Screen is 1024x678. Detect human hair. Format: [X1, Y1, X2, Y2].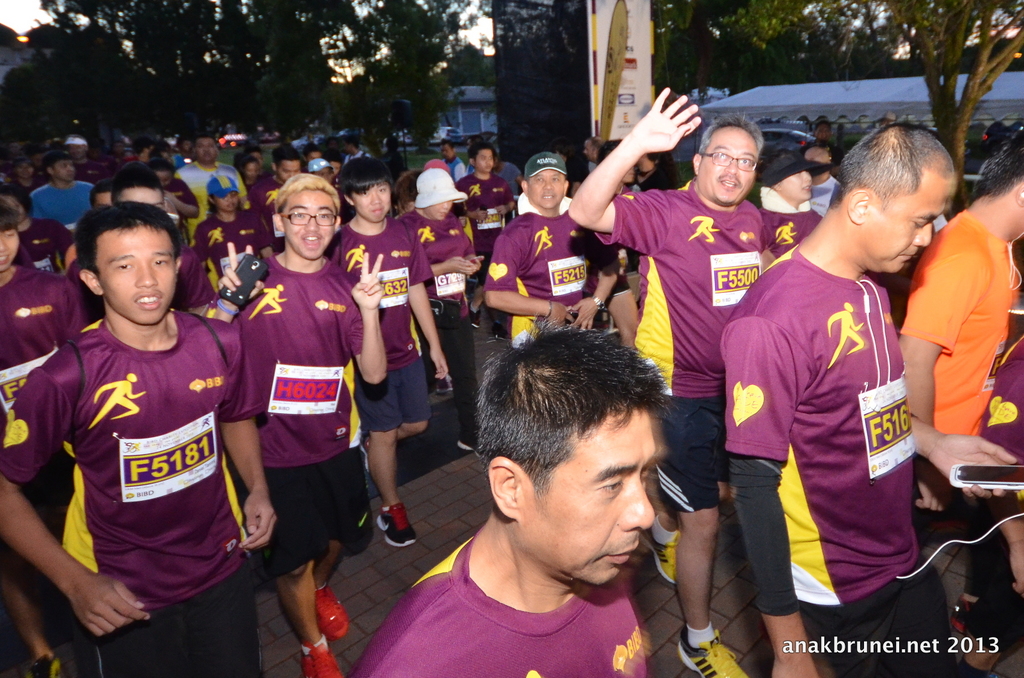
[650, 155, 685, 186].
